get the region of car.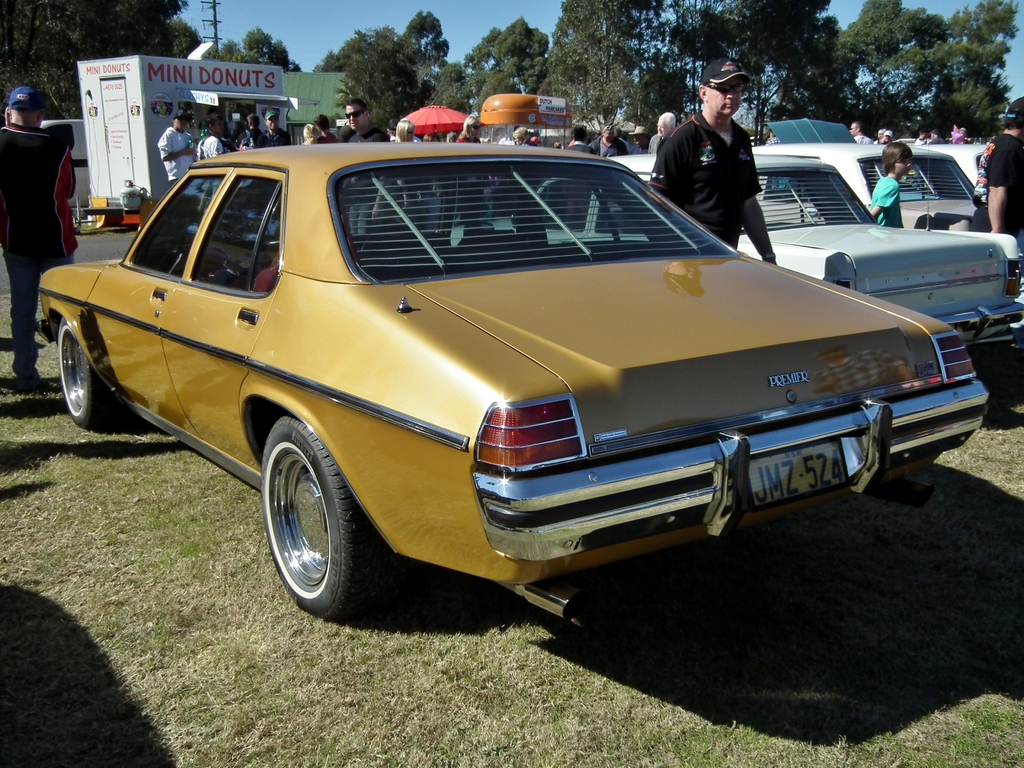
[36, 132, 990, 617].
